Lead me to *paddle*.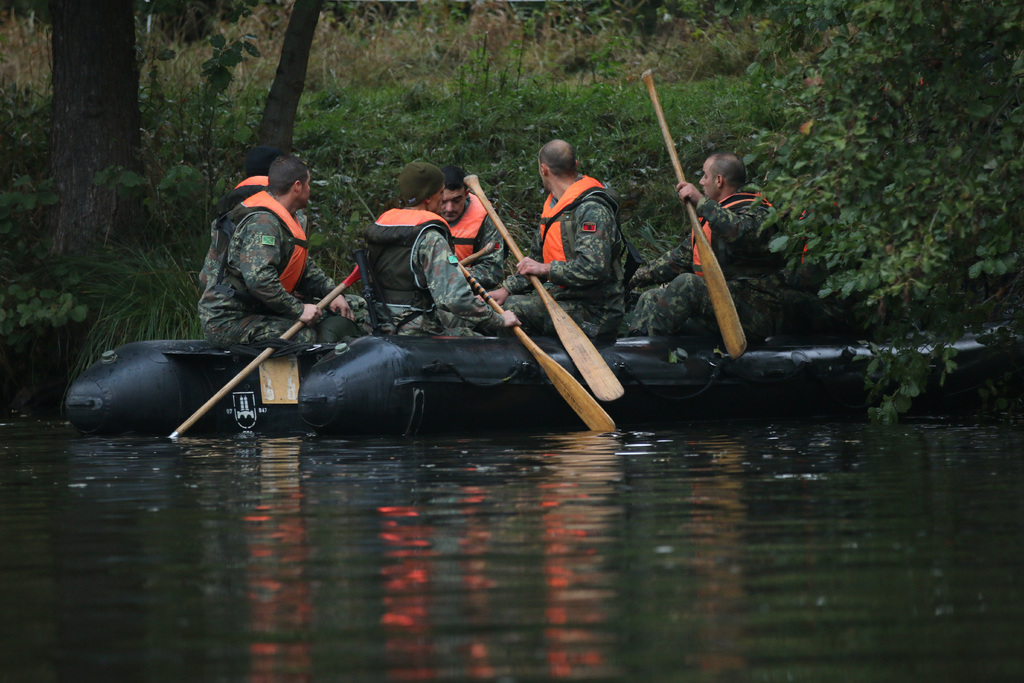
Lead to {"x1": 640, "y1": 69, "x2": 745, "y2": 359}.
